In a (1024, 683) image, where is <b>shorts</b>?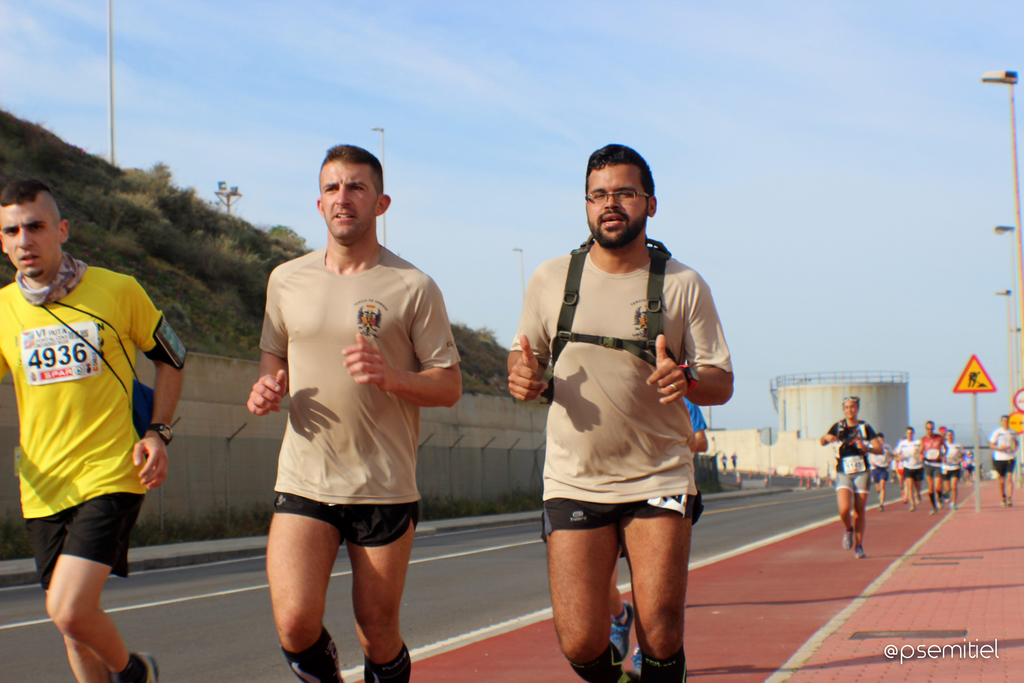
bbox=(901, 467, 924, 477).
